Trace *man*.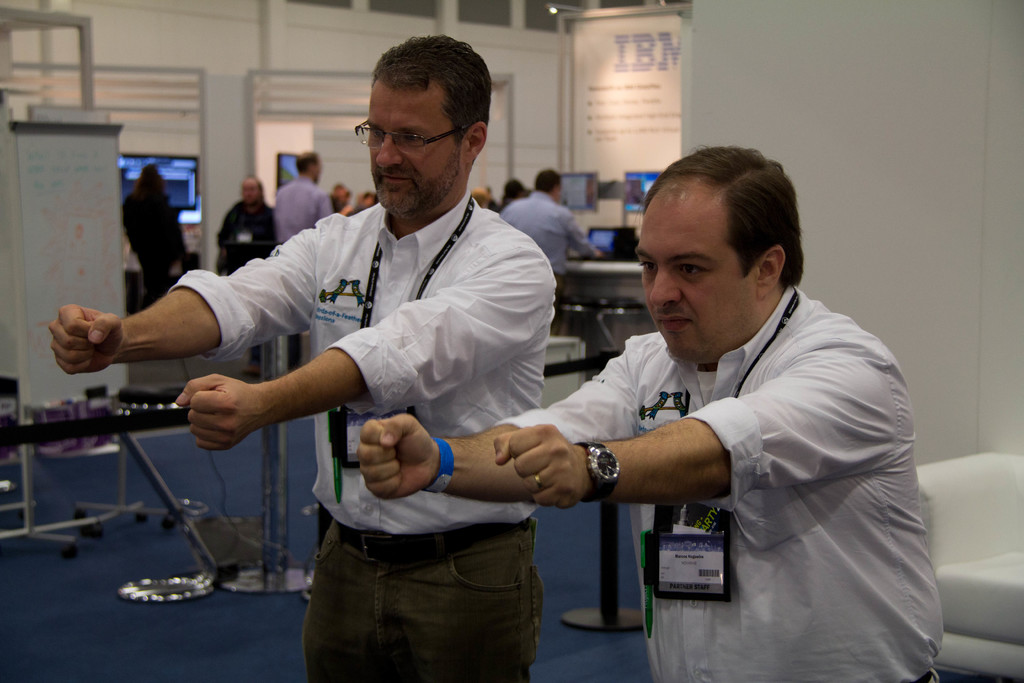
Traced to {"x1": 355, "y1": 145, "x2": 943, "y2": 682}.
